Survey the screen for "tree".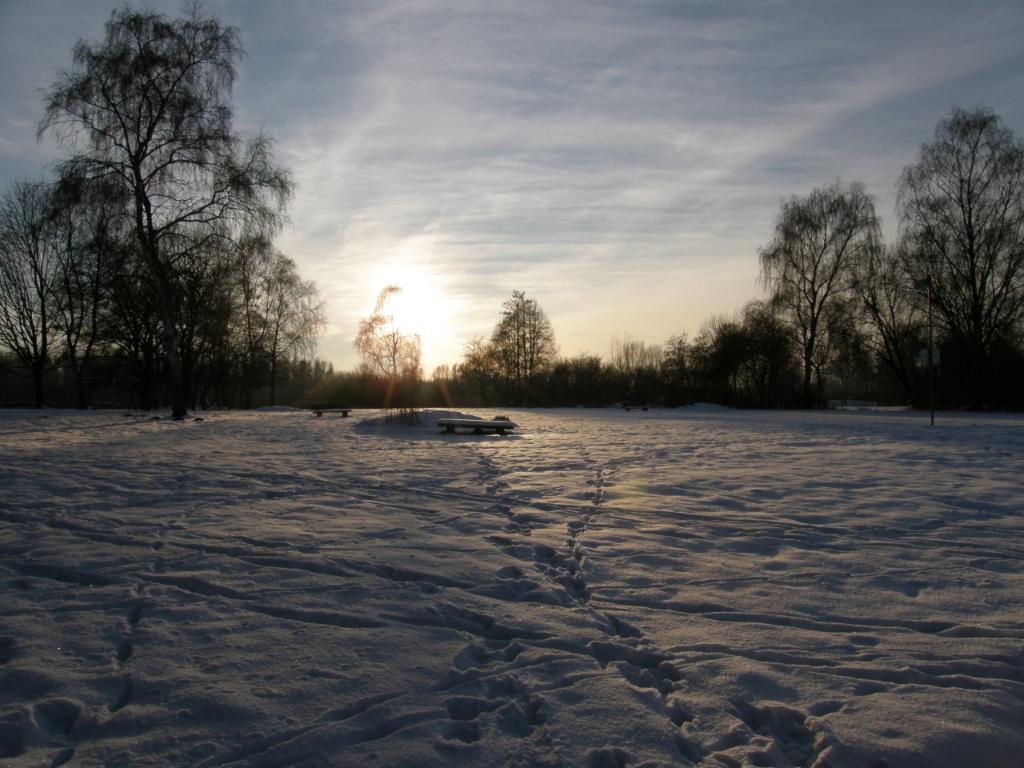
Survey found: crop(416, 359, 466, 410).
